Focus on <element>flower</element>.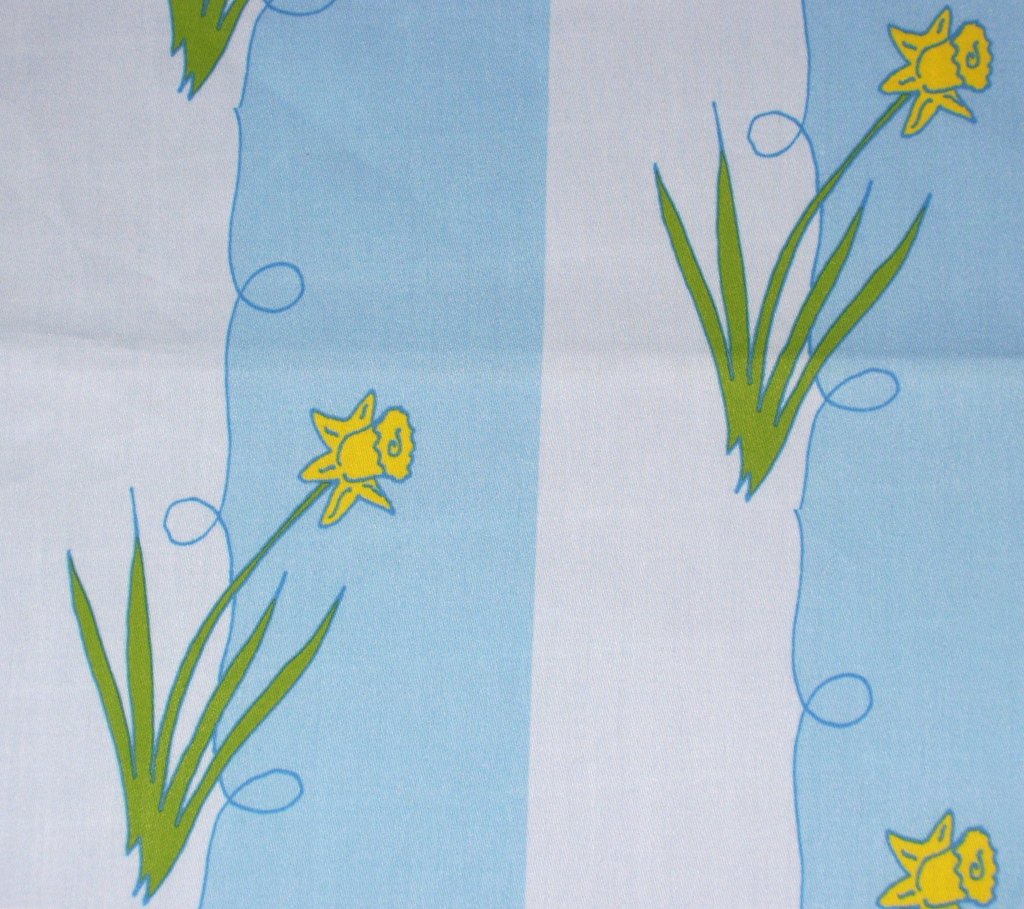
Focused at crop(296, 383, 420, 515).
